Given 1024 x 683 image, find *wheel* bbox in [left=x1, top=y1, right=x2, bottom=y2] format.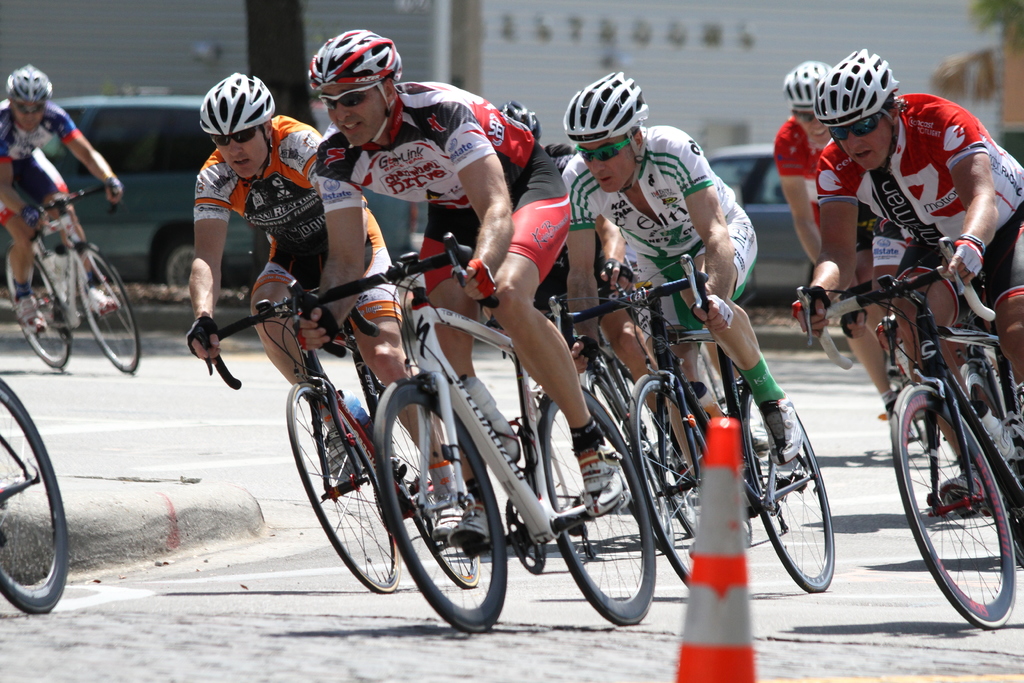
[left=159, top=232, right=191, bottom=290].
